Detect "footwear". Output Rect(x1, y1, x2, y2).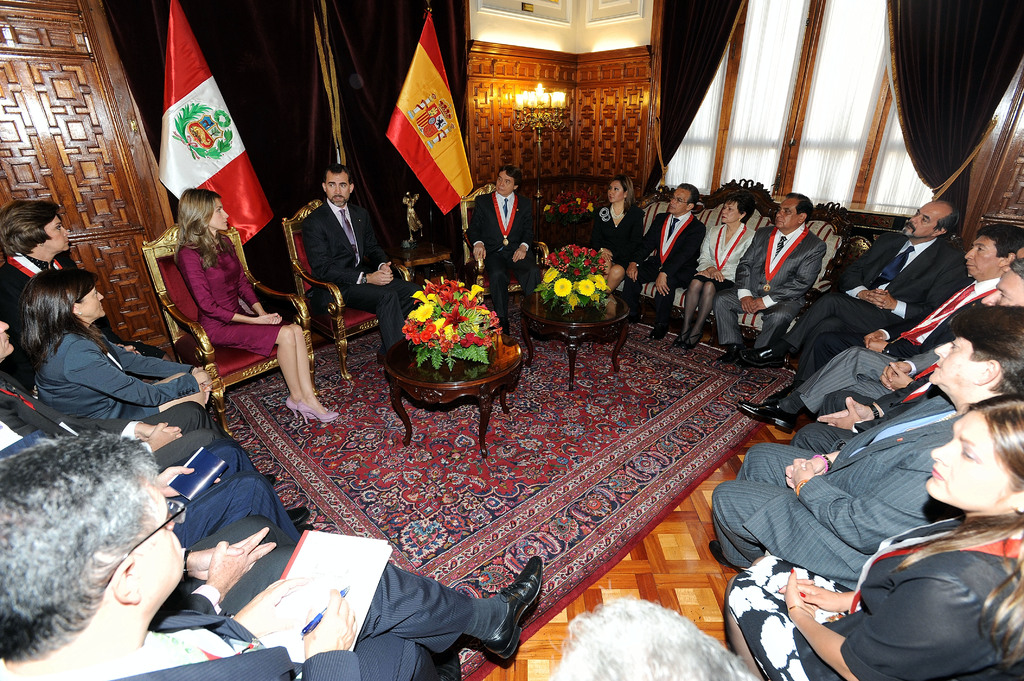
Rect(264, 474, 276, 487).
